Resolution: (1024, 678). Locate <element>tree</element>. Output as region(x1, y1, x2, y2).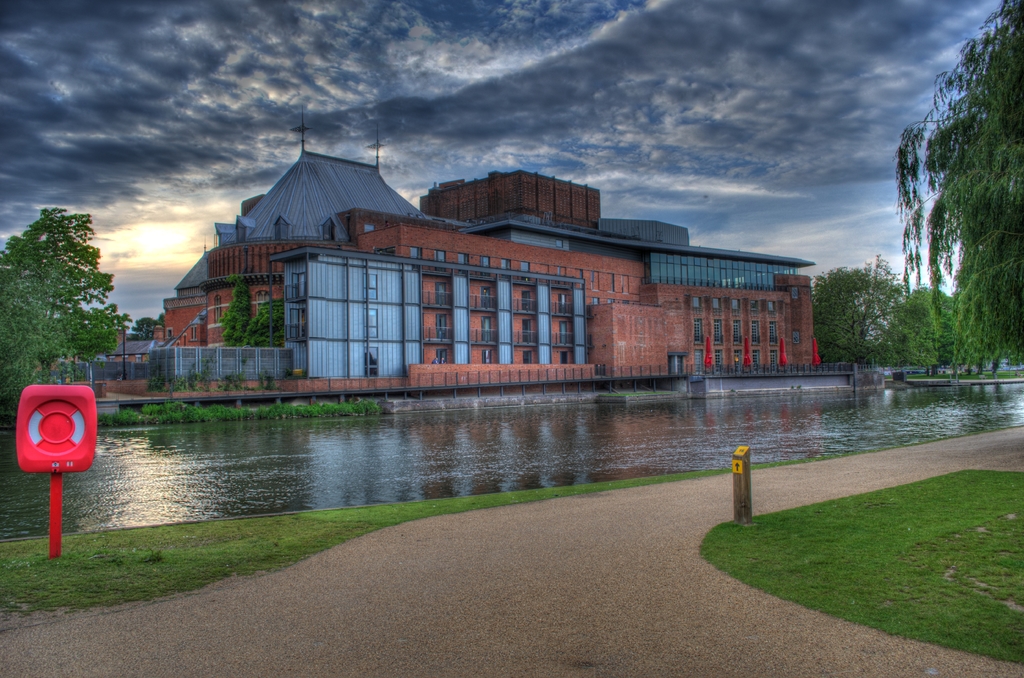
region(907, 28, 1023, 340).
